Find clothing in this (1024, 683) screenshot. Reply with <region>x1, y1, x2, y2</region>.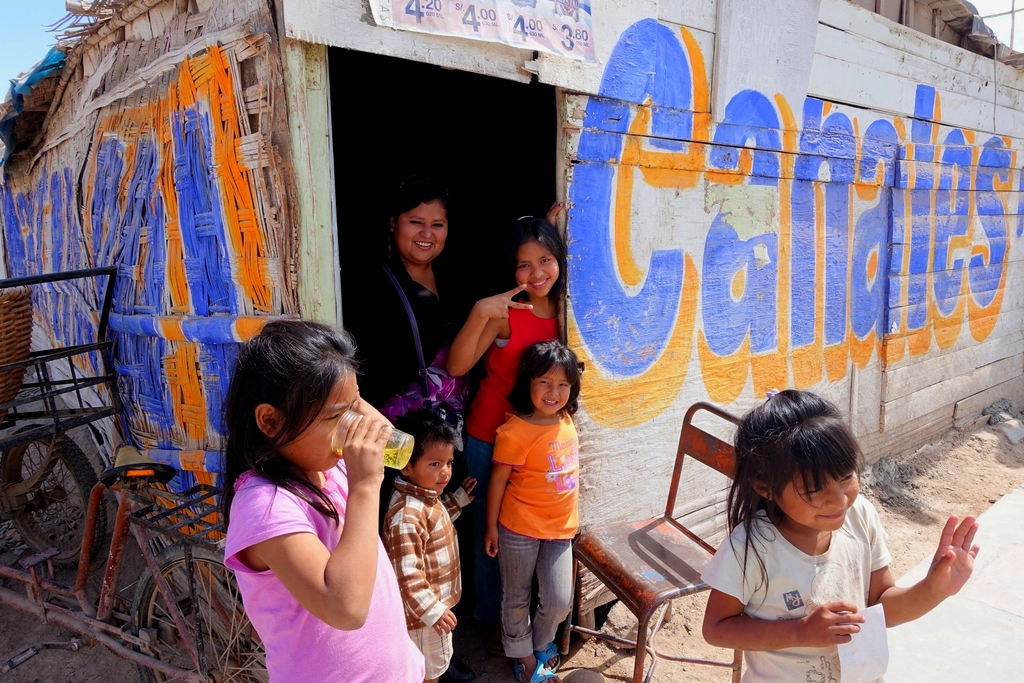
<region>345, 245, 465, 607</region>.
